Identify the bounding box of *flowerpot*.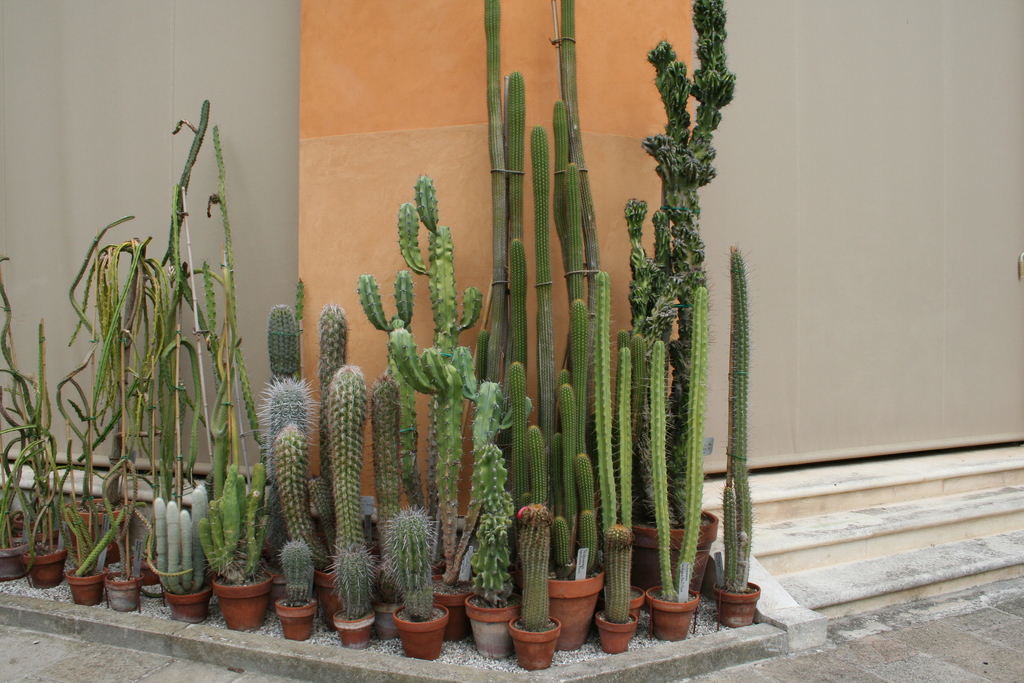
(left=630, top=506, right=717, bottom=591).
